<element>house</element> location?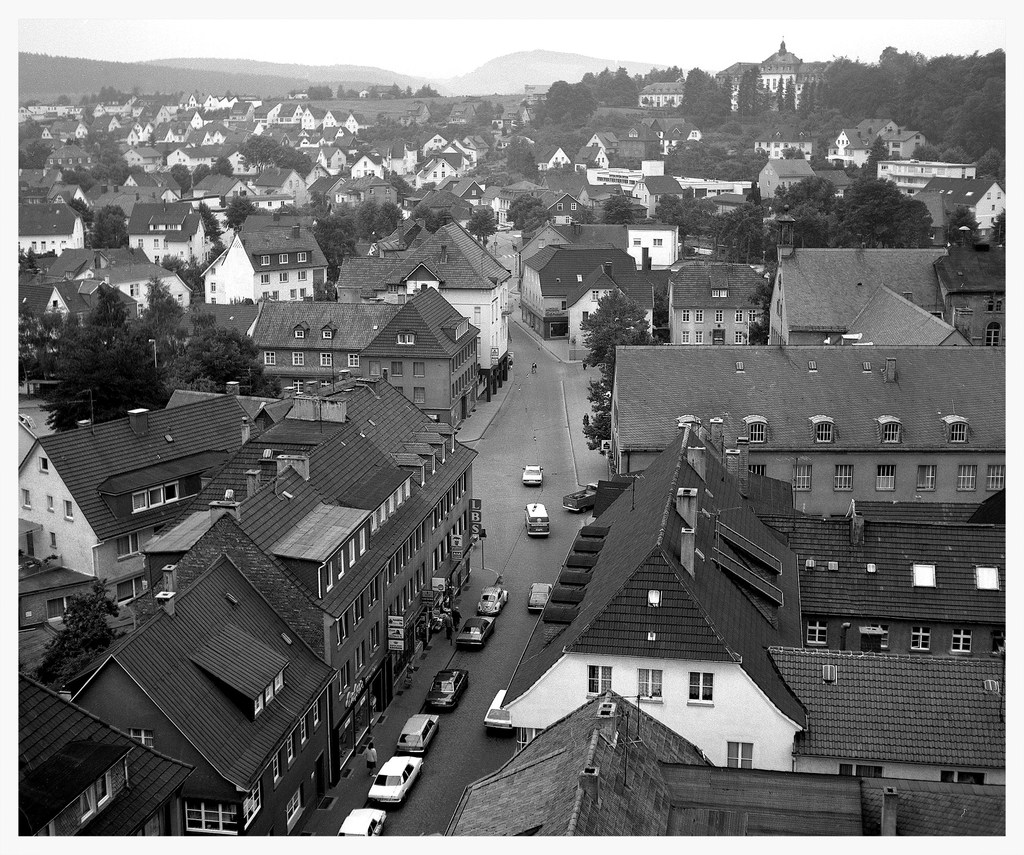
637,71,680,119
